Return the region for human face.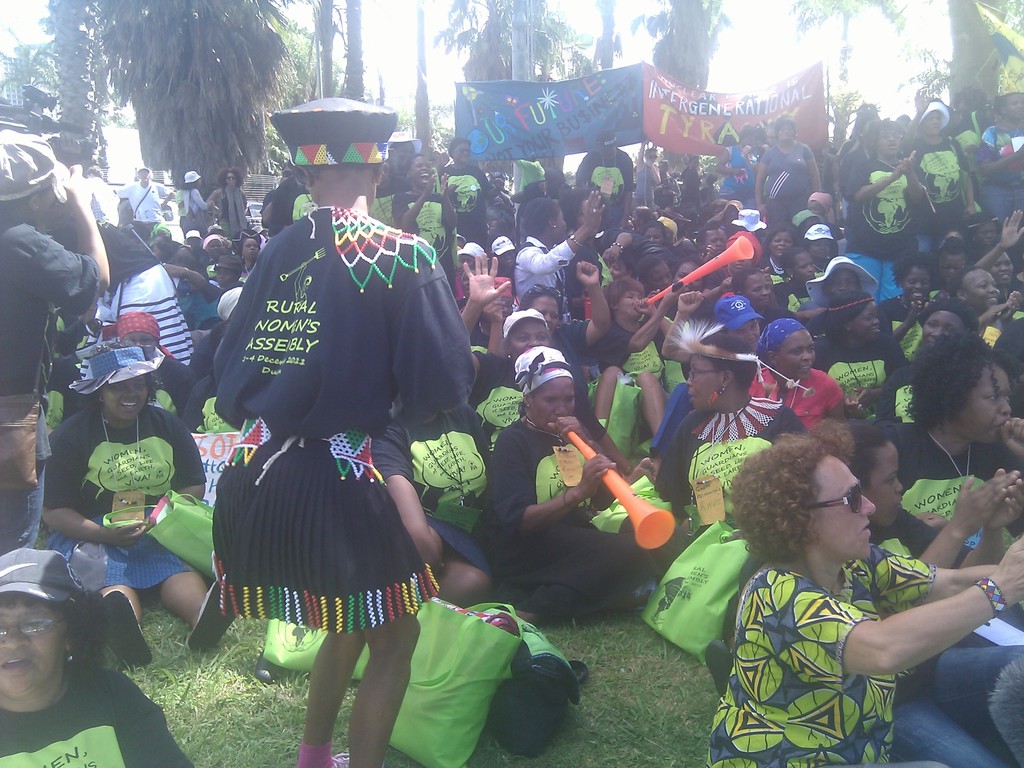
locate(504, 323, 550, 355).
